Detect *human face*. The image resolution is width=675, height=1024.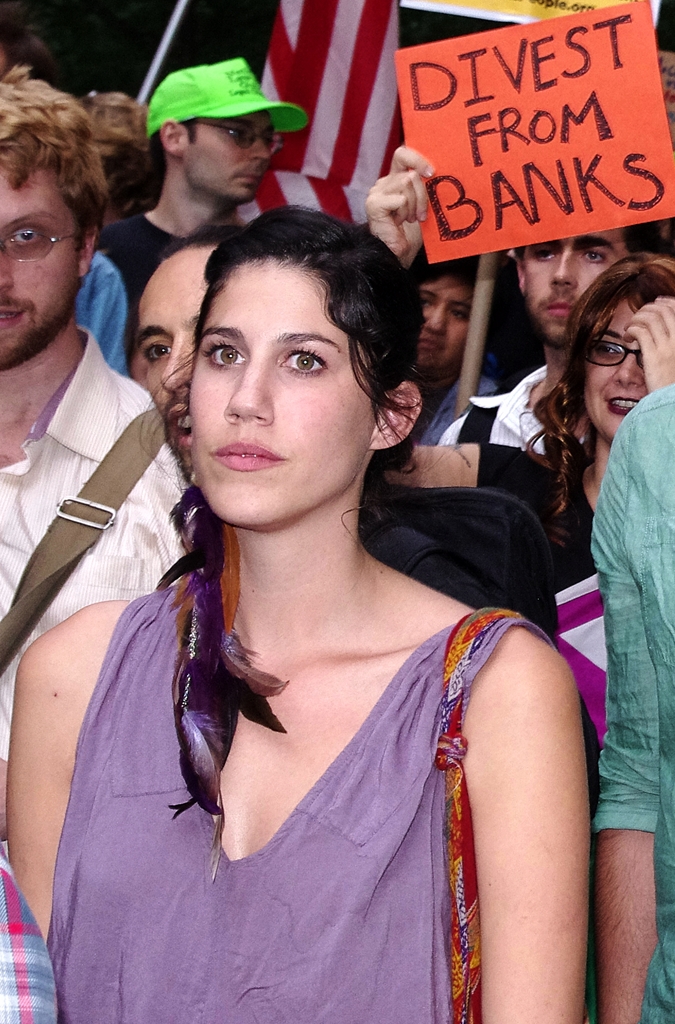
[409,273,472,375].
